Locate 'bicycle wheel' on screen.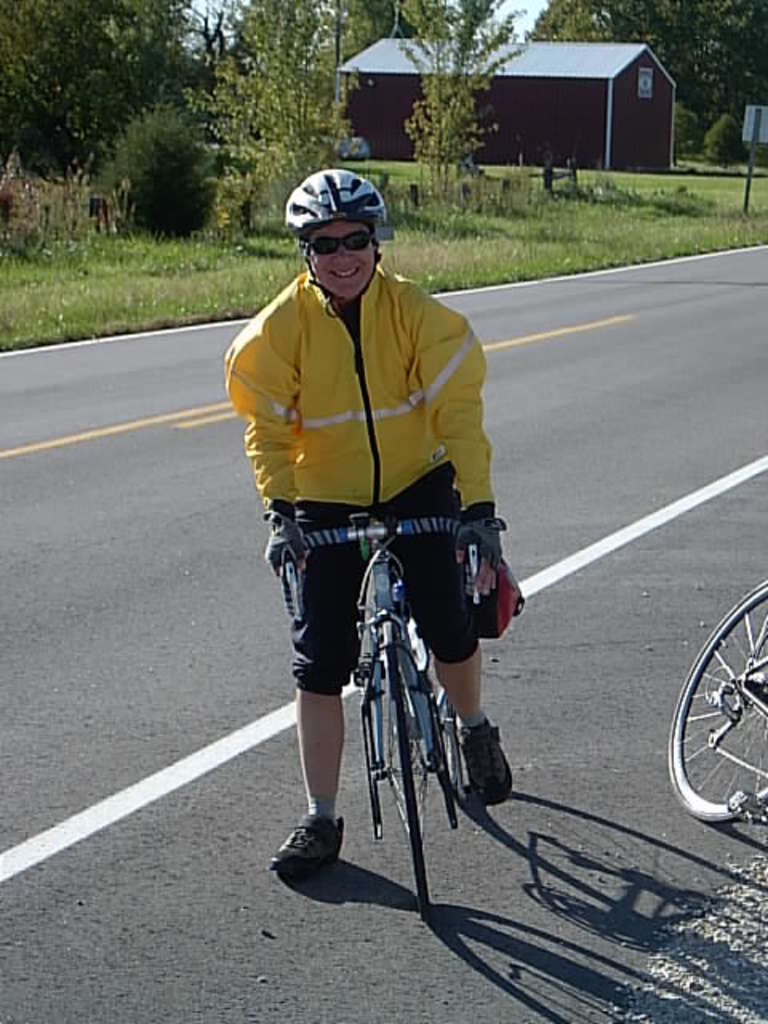
On screen at locate(674, 592, 766, 832).
